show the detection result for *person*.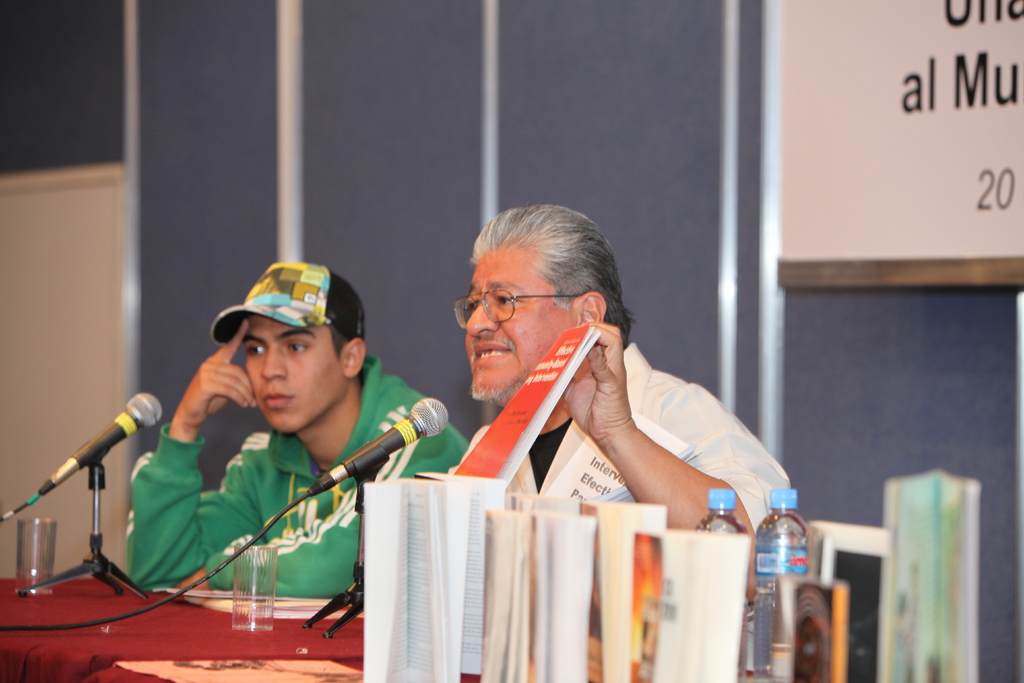
<box>146,254,482,619</box>.
